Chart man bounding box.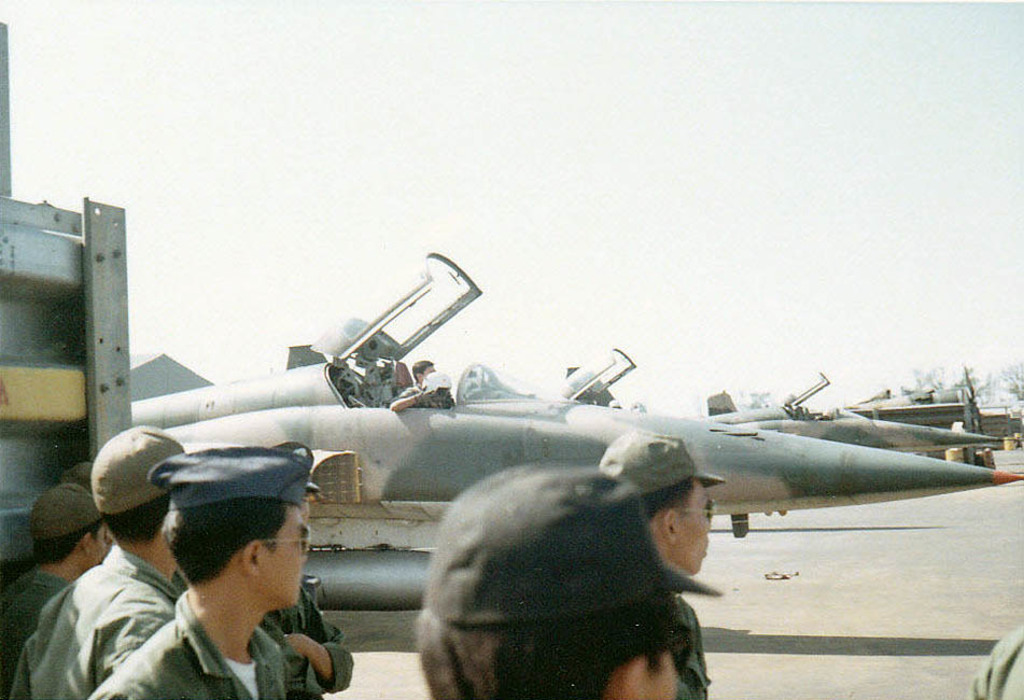
Charted: (x1=0, y1=485, x2=106, y2=699).
